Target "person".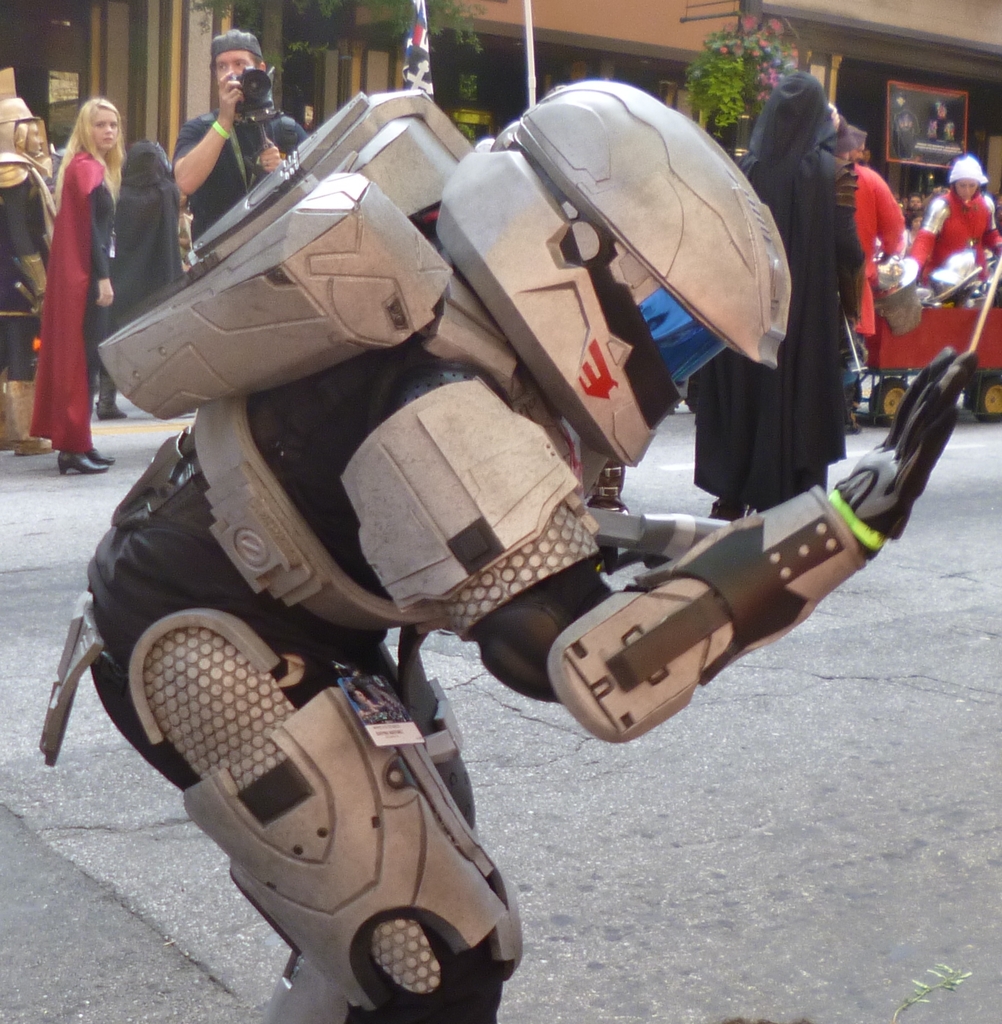
Target region: [left=694, top=66, right=873, bottom=517].
